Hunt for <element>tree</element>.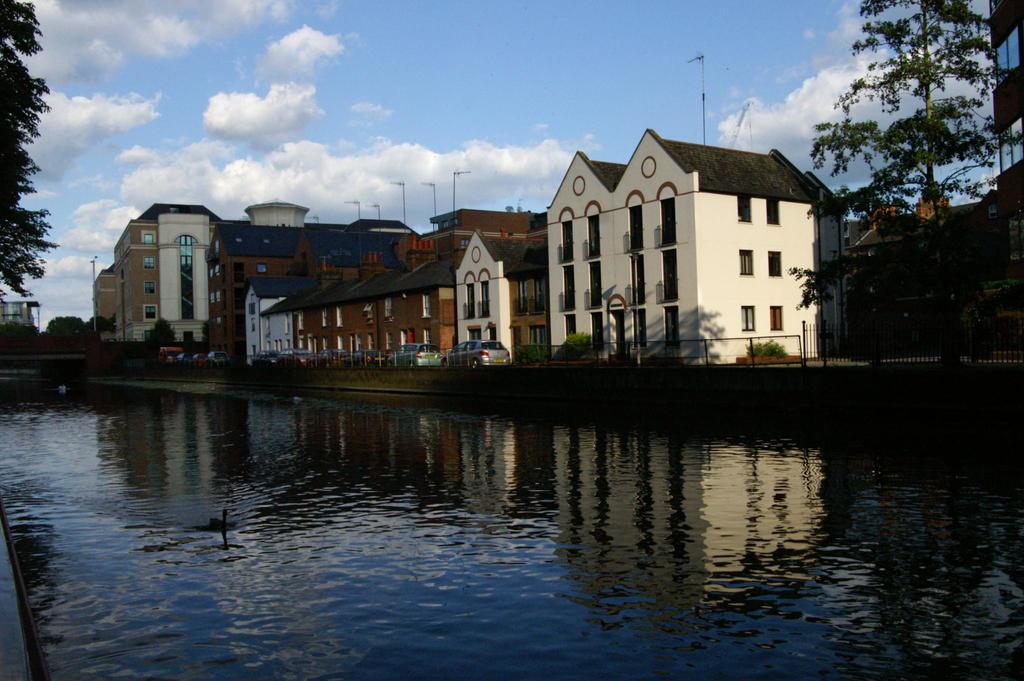
Hunted down at region(560, 328, 596, 358).
